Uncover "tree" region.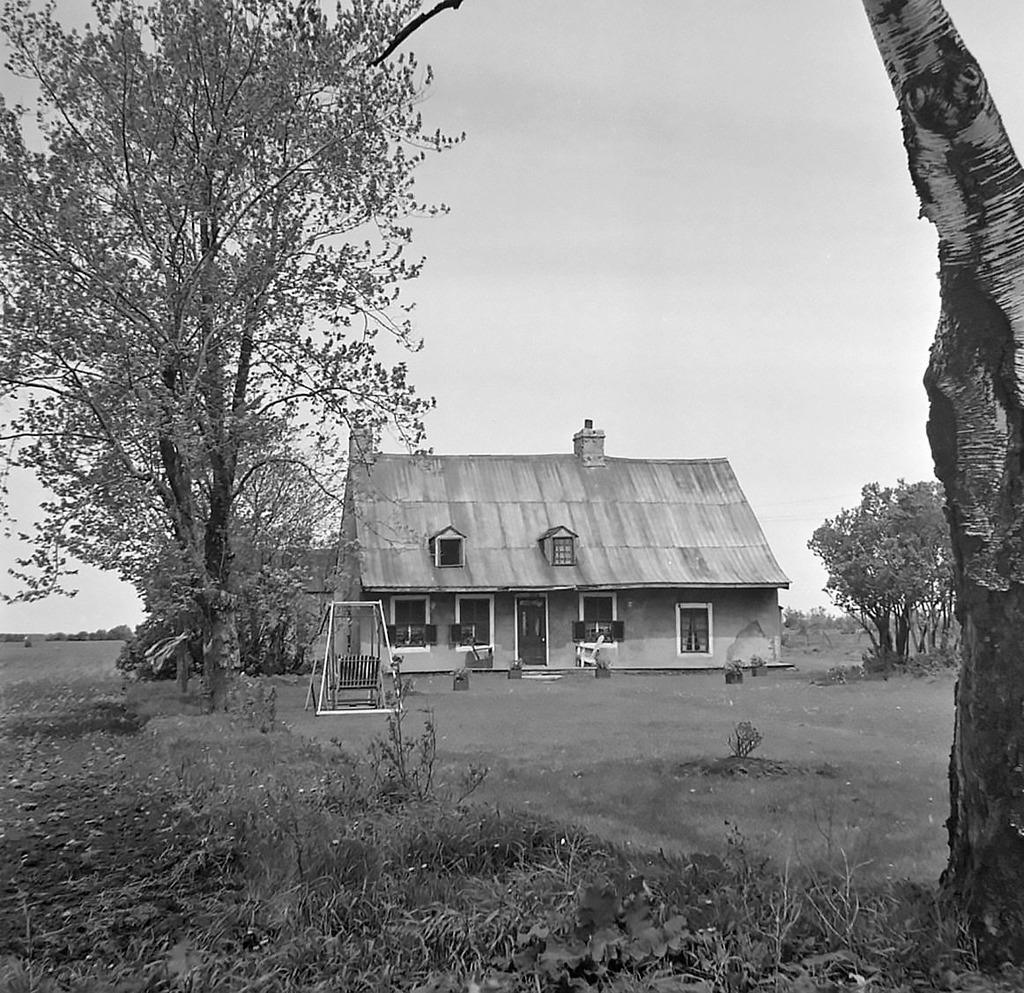
Uncovered: bbox=(842, 0, 1023, 967).
